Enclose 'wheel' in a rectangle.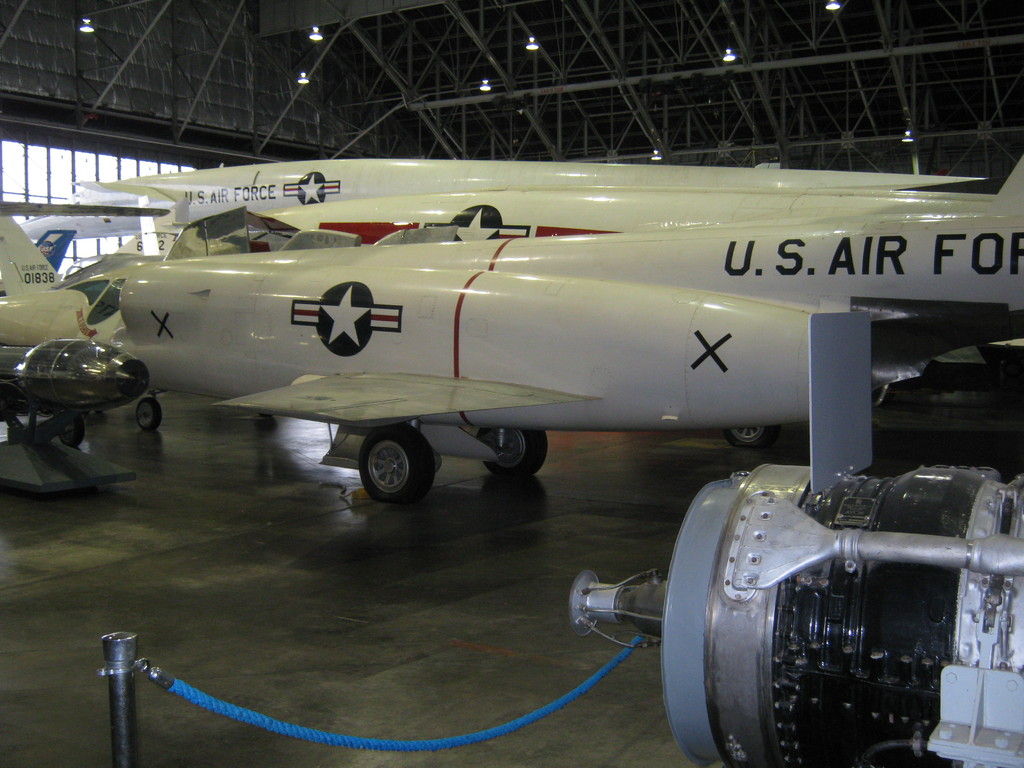
rect(724, 427, 783, 447).
